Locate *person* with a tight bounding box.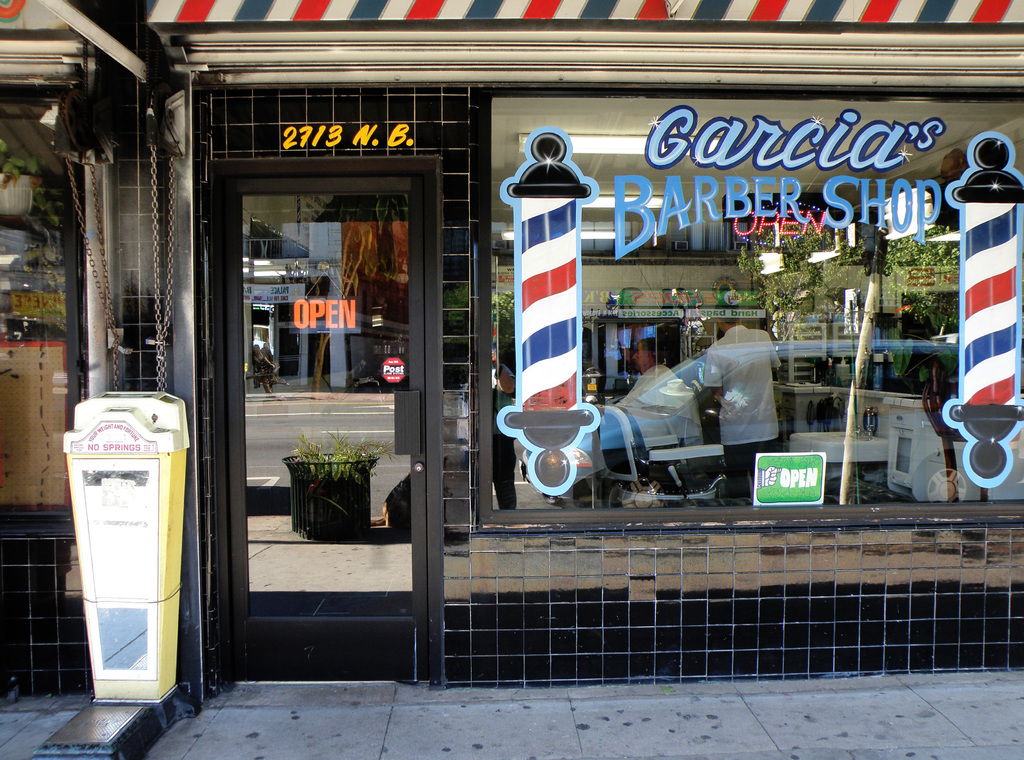
left=623, top=341, right=698, bottom=417.
